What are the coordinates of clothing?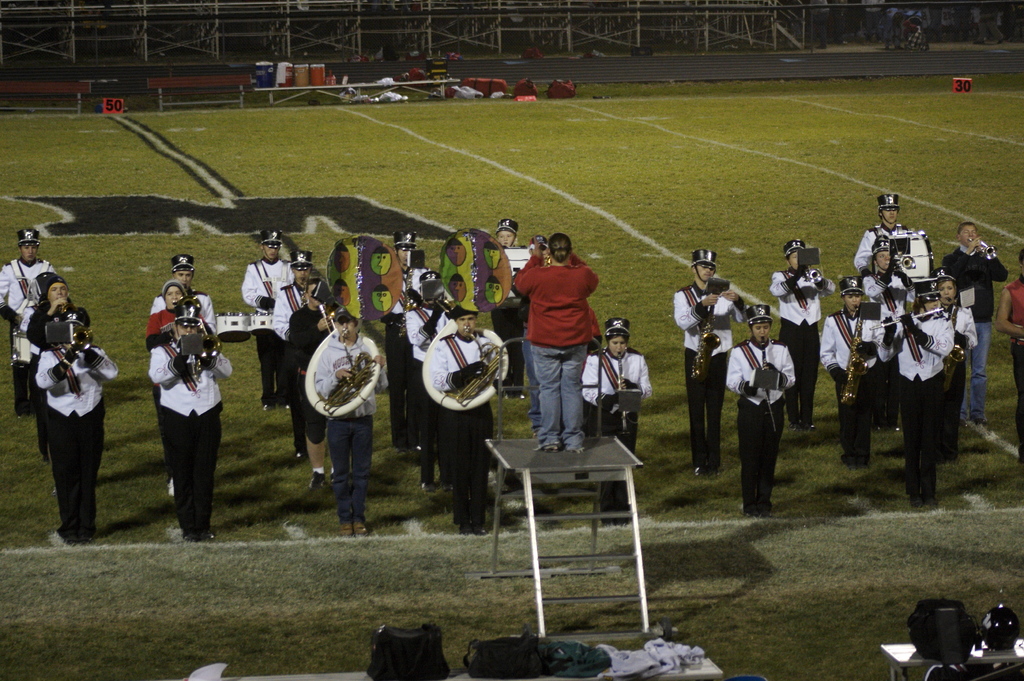
(left=35, top=342, right=116, bottom=549).
